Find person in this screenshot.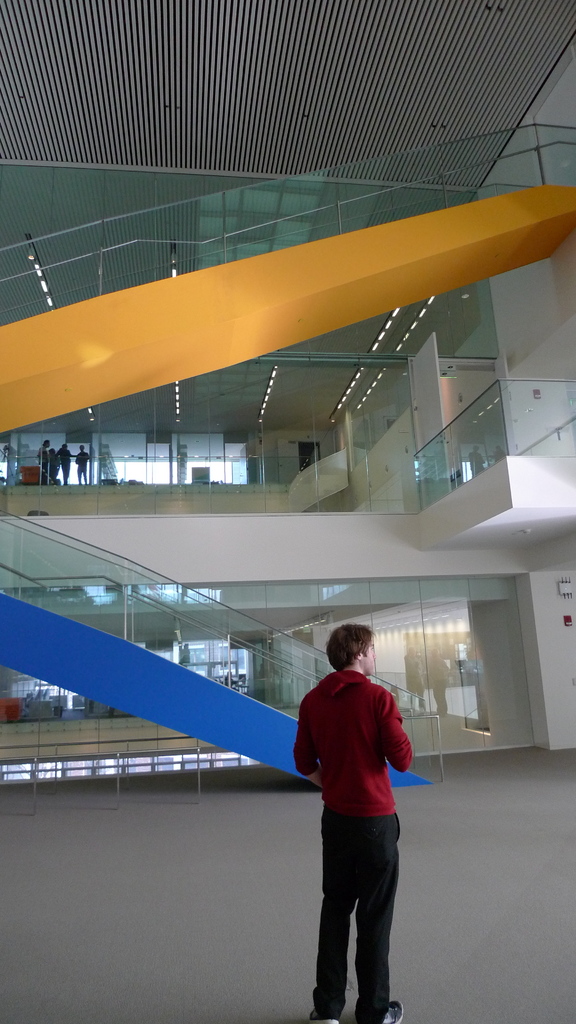
The bounding box for person is <region>40, 444, 54, 486</region>.
